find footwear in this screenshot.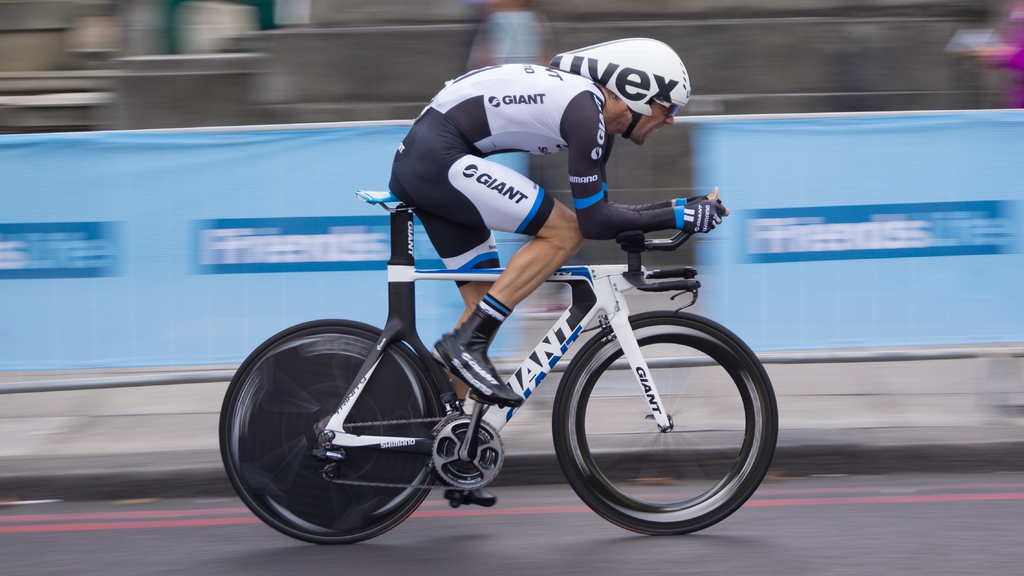
The bounding box for footwear is [x1=441, y1=314, x2=515, y2=413].
